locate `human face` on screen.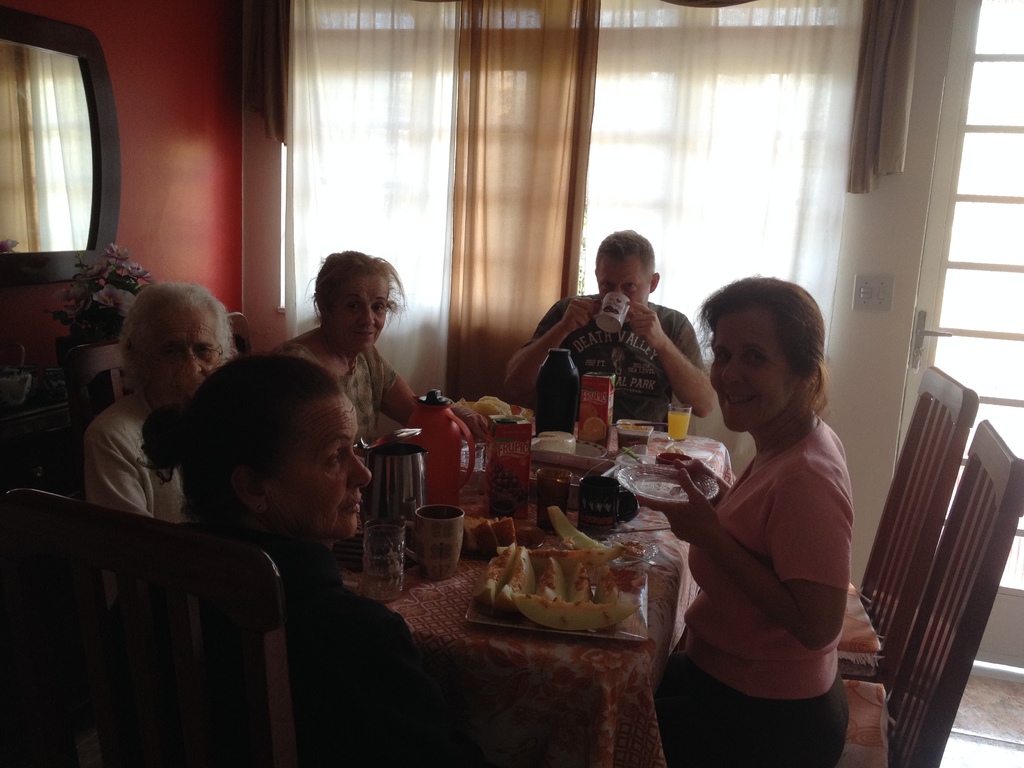
On screen at [x1=332, y1=269, x2=389, y2=349].
